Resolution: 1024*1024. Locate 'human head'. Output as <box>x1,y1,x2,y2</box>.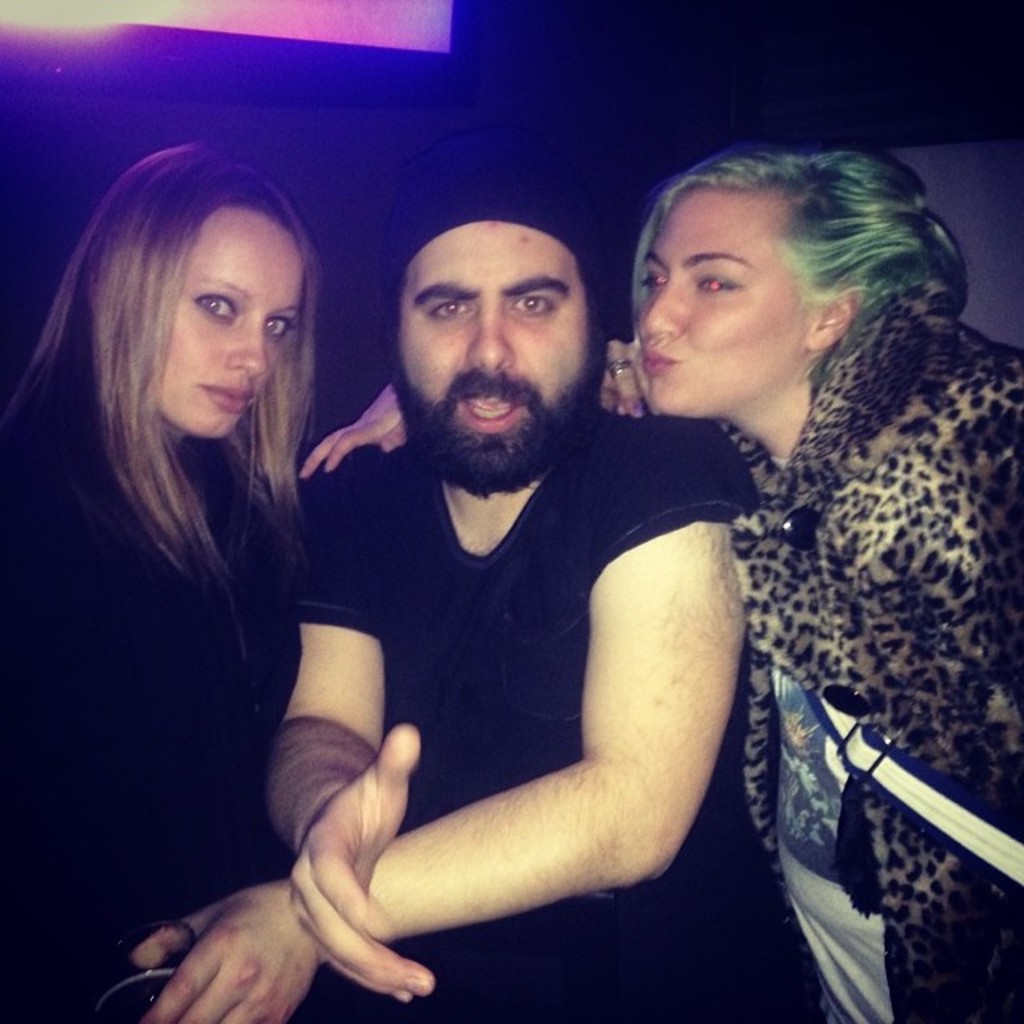
<box>634,146,946,406</box>.
